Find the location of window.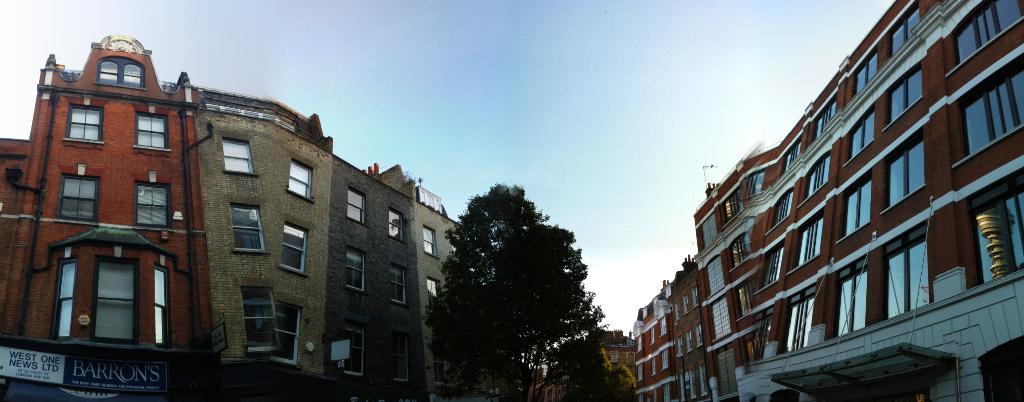
Location: rect(955, 54, 1023, 164).
